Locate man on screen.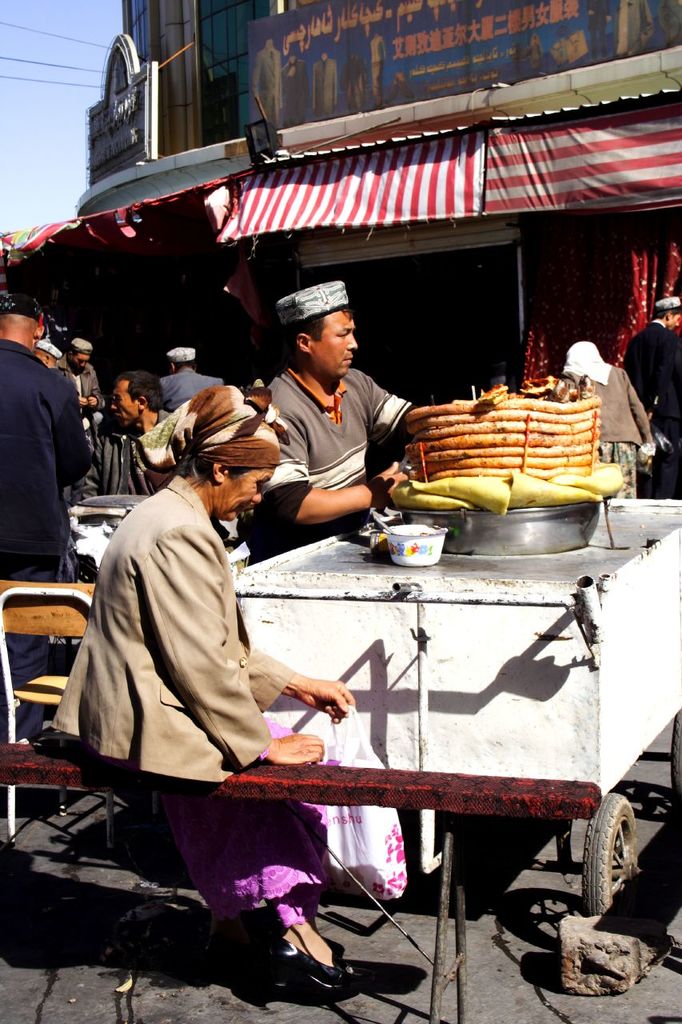
On screen at x1=242, y1=279, x2=427, y2=566.
